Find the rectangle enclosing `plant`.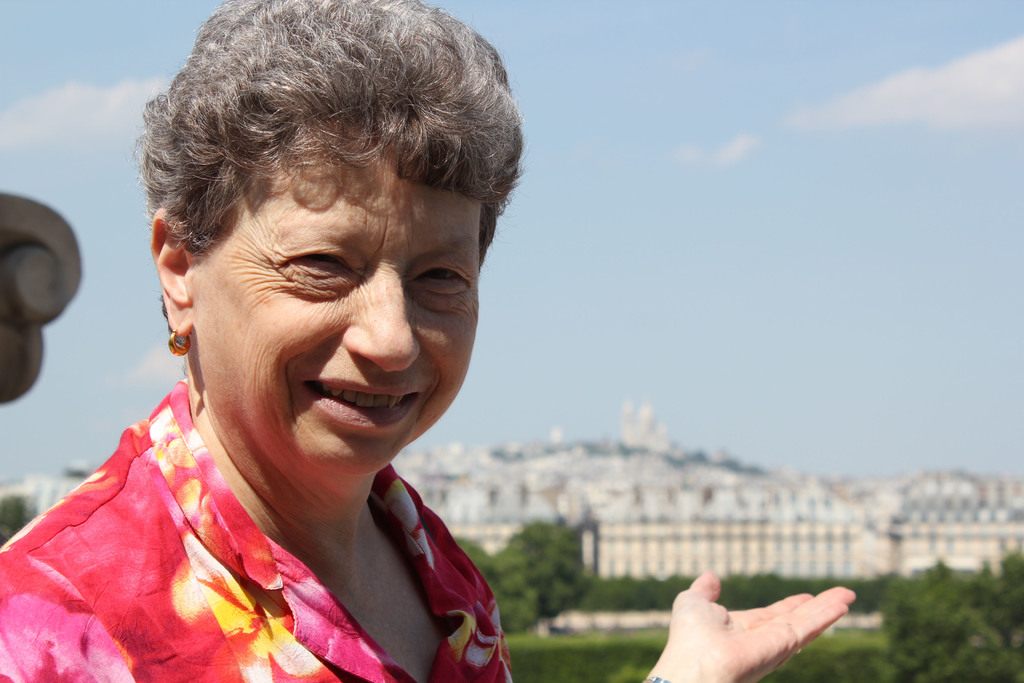
448:533:540:627.
